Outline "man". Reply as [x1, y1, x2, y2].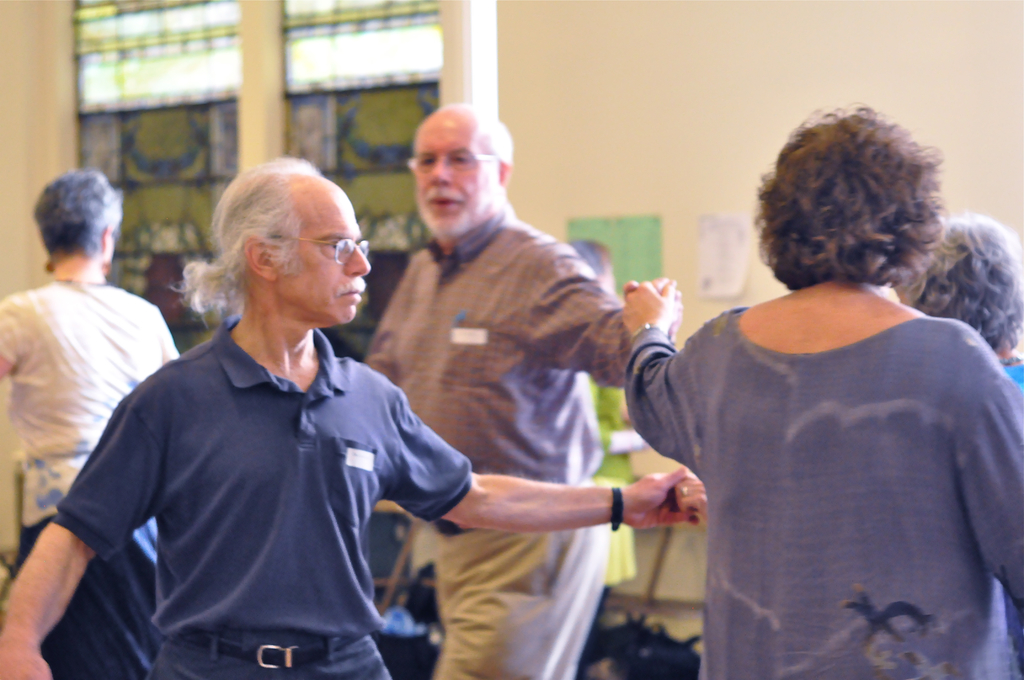
[357, 103, 685, 679].
